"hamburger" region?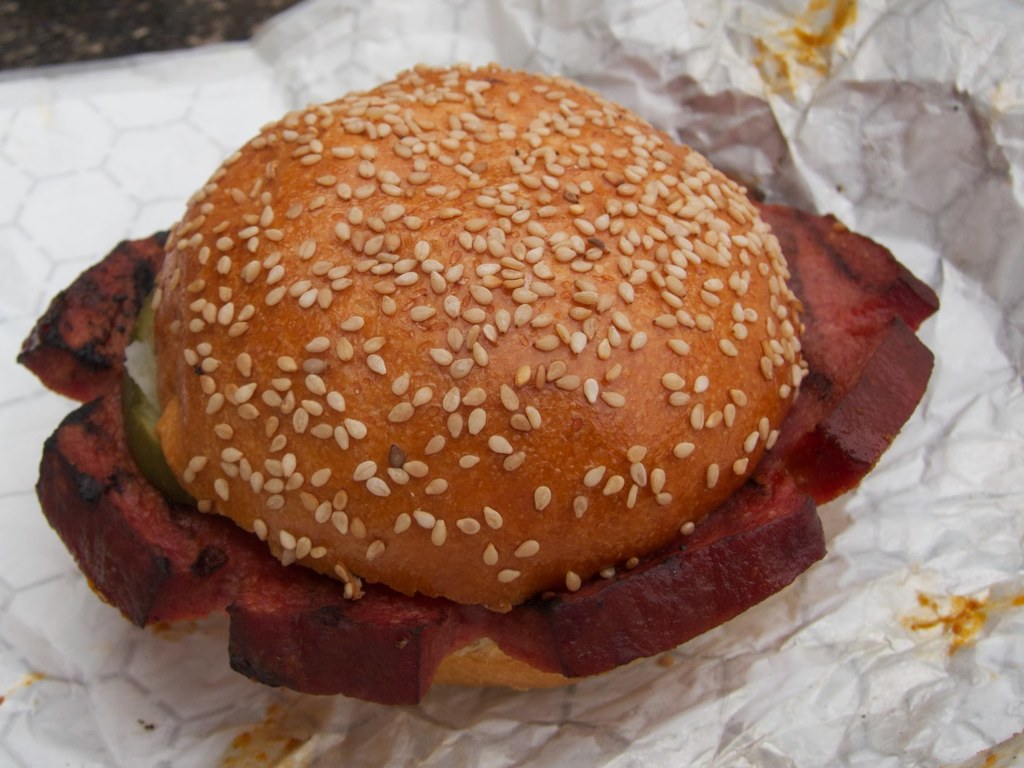
19:58:937:725
